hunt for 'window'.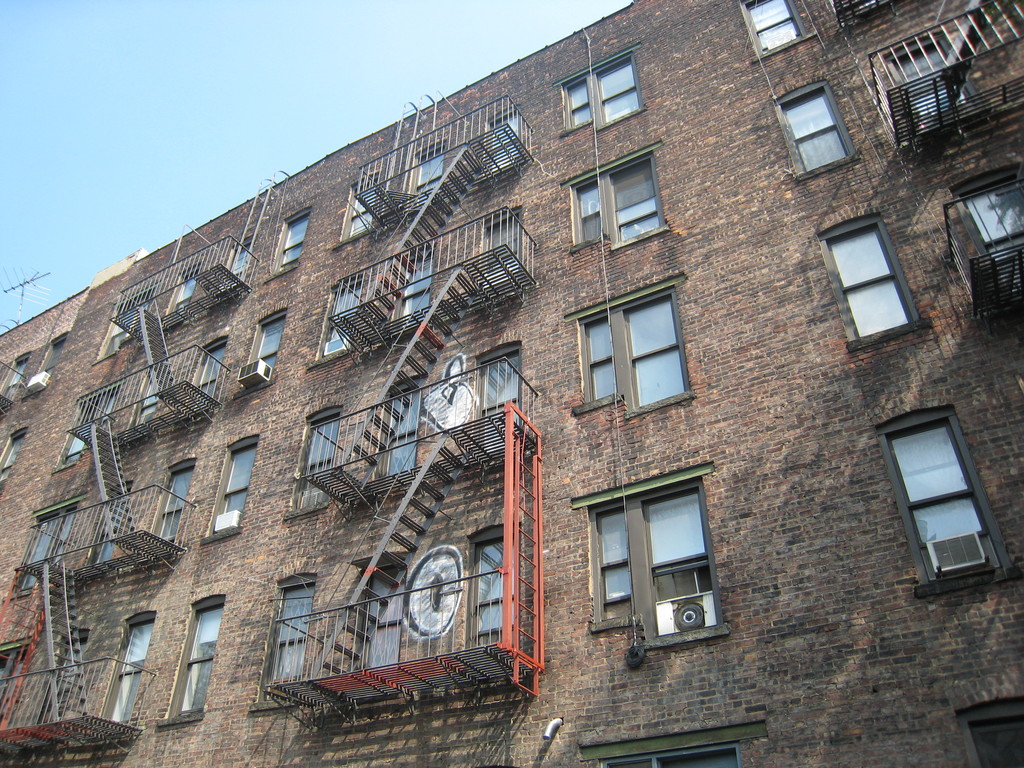
Hunted down at detection(90, 482, 132, 568).
